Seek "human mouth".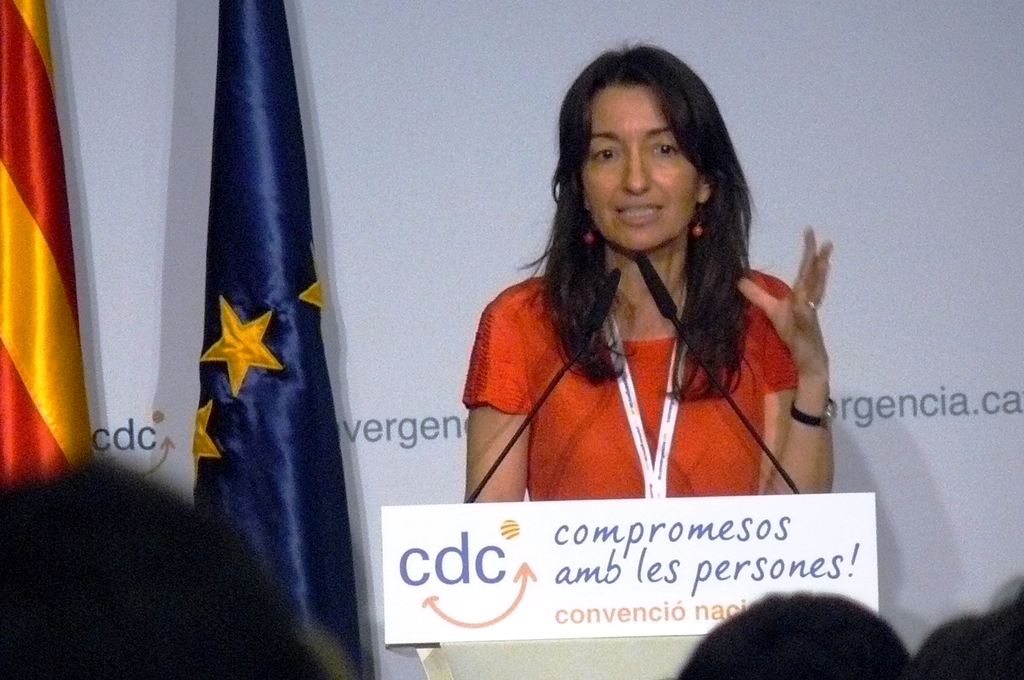
x1=618, y1=202, x2=663, y2=225.
